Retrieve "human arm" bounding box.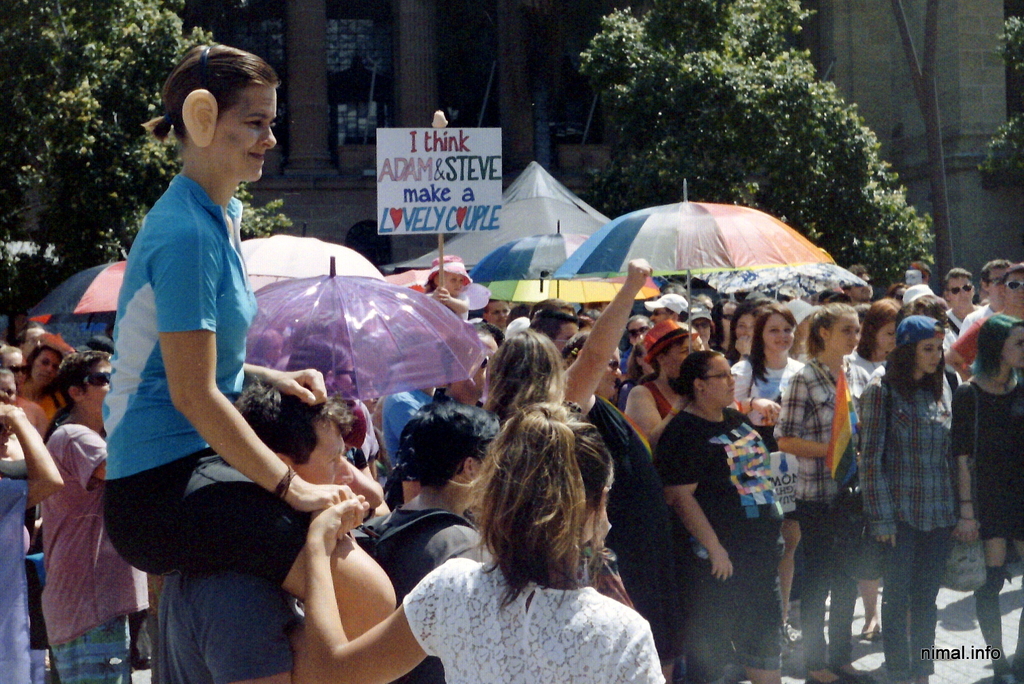
Bounding box: (54,418,118,476).
